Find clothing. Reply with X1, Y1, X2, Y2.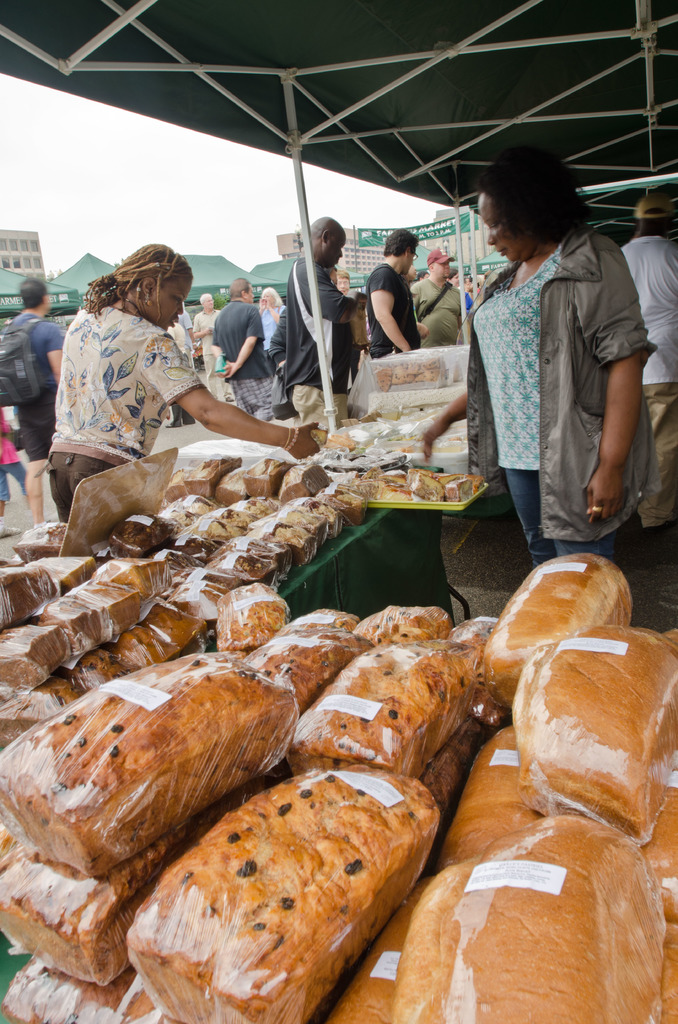
39, 295, 198, 512.
